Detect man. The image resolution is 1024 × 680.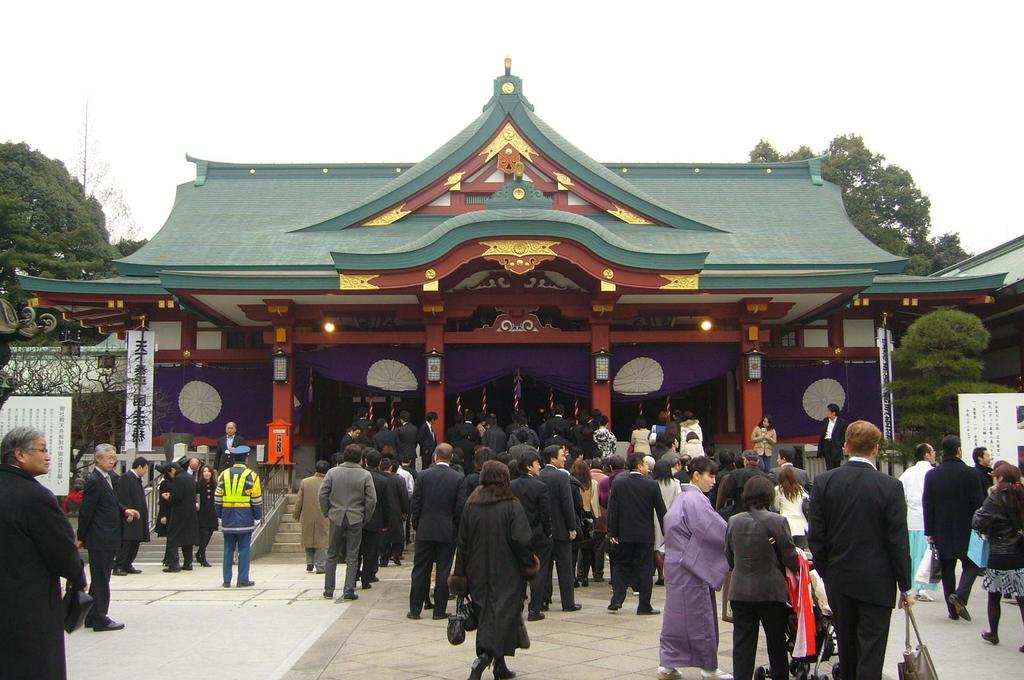
<bbox>722, 451, 773, 516</bbox>.
